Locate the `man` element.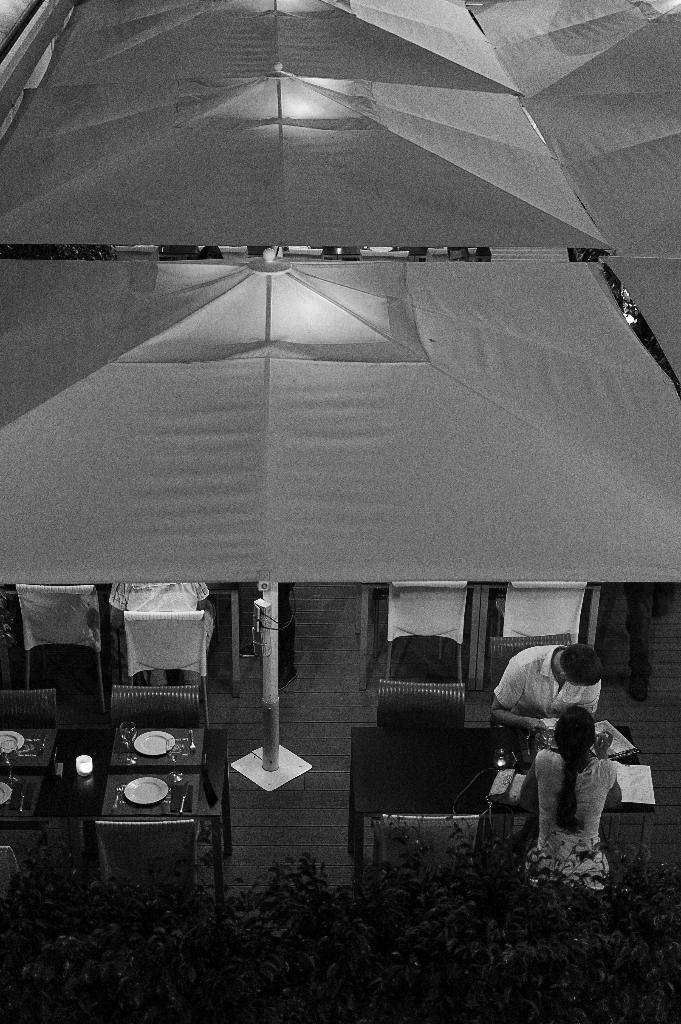
Element bbox: (490, 640, 616, 772).
